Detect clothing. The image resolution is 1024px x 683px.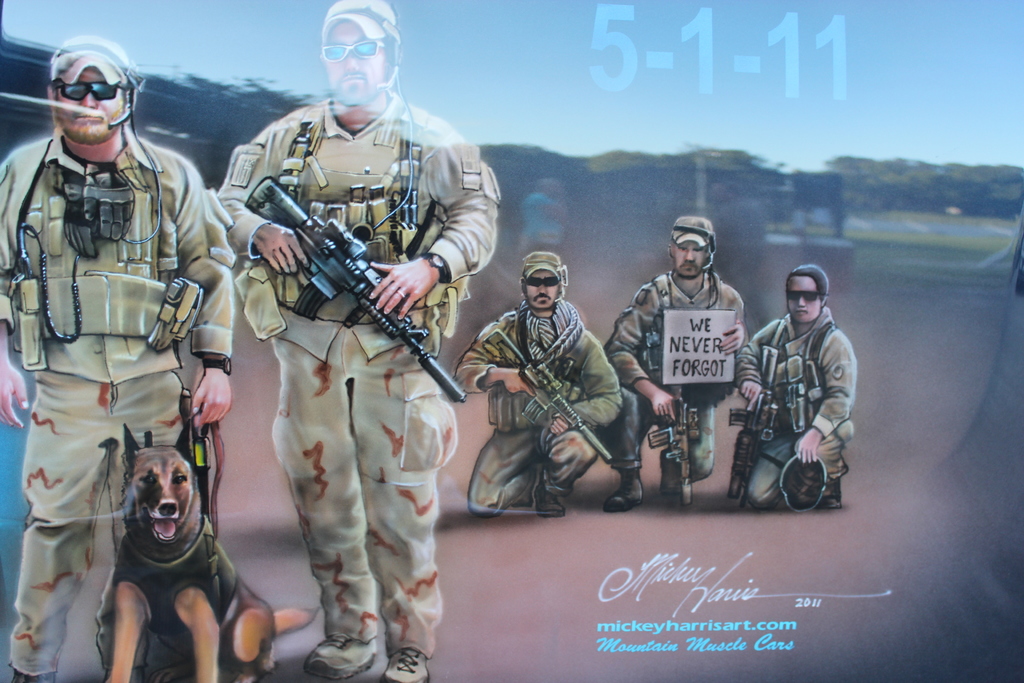
box(735, 315, 856, 508).
